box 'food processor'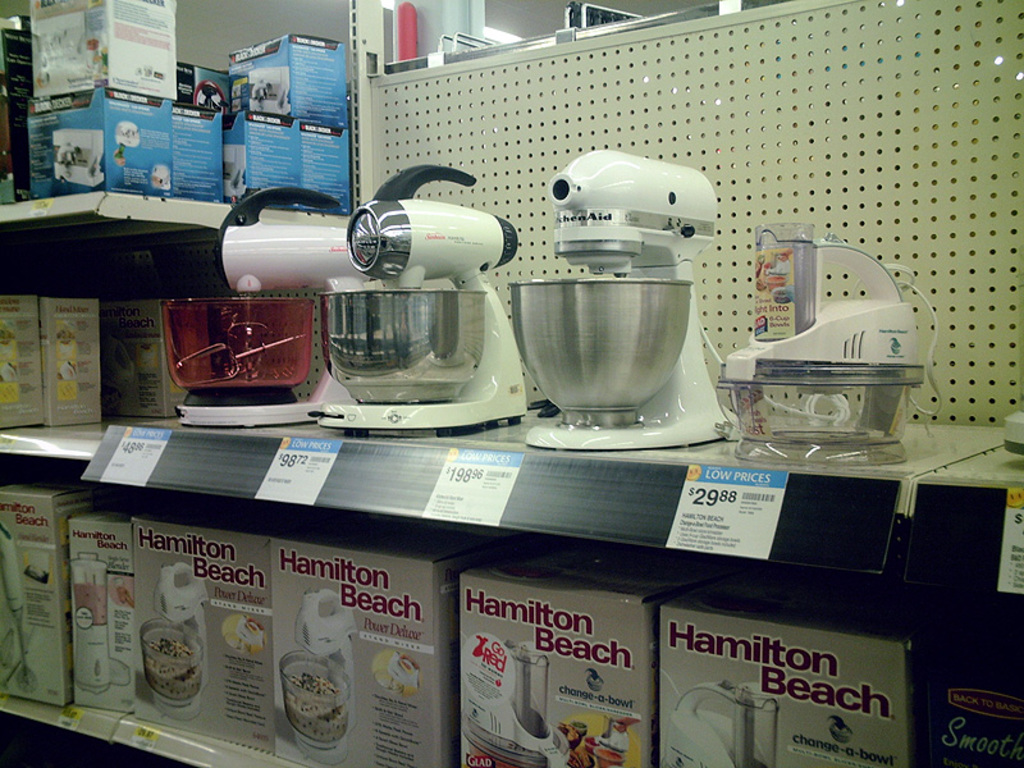
pyautogui.locateOnScreen(275, 588, 361, 764)
